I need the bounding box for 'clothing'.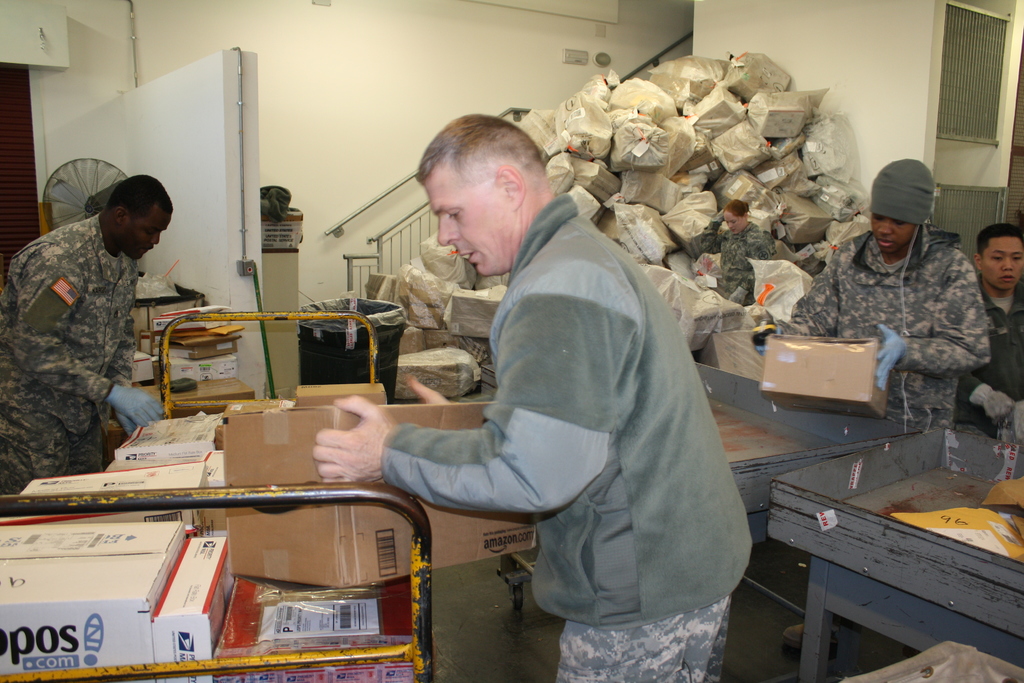
Here it is: x1=780 y1=224 x2=991 y2=429.
